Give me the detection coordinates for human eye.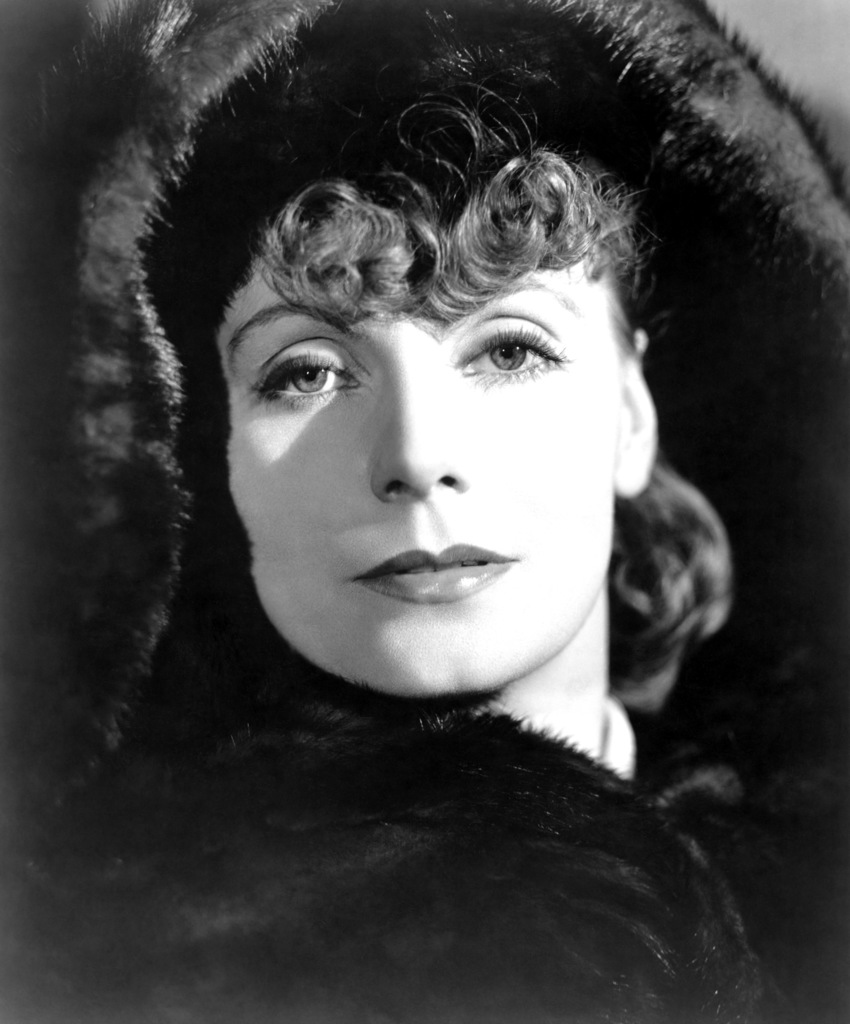
459, 326, 568, 383.
